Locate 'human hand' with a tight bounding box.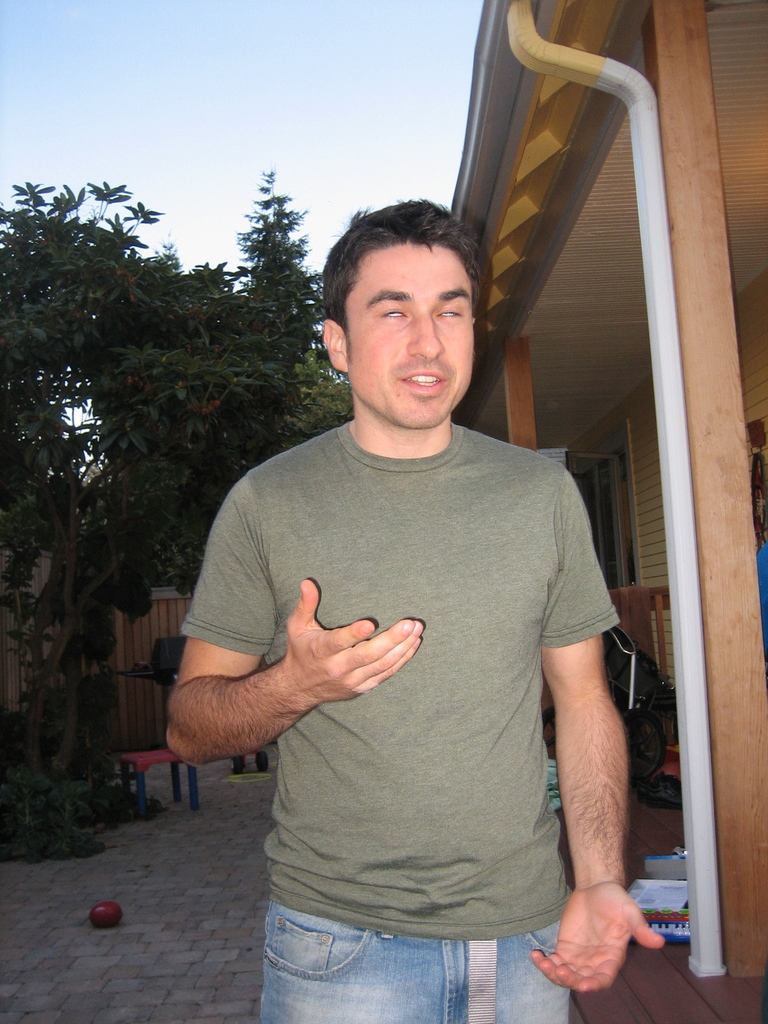
x1=285 y1=577 x2=427 y2=708.
